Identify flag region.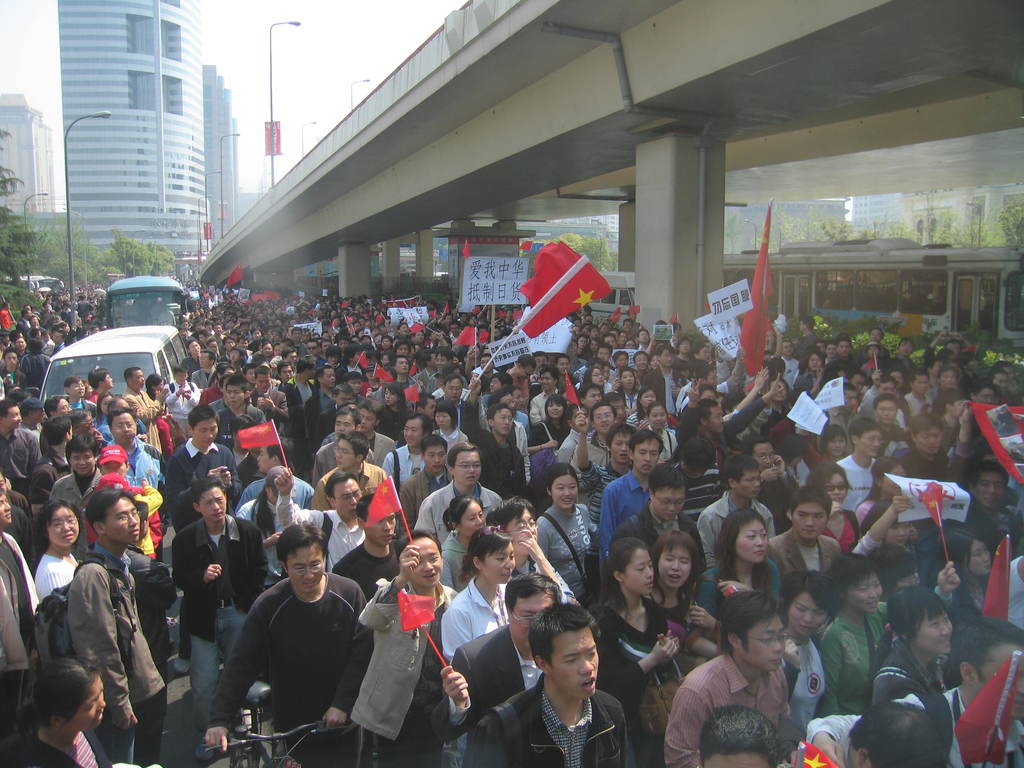
Region: <region>303, 302, 316, 316</region>.
